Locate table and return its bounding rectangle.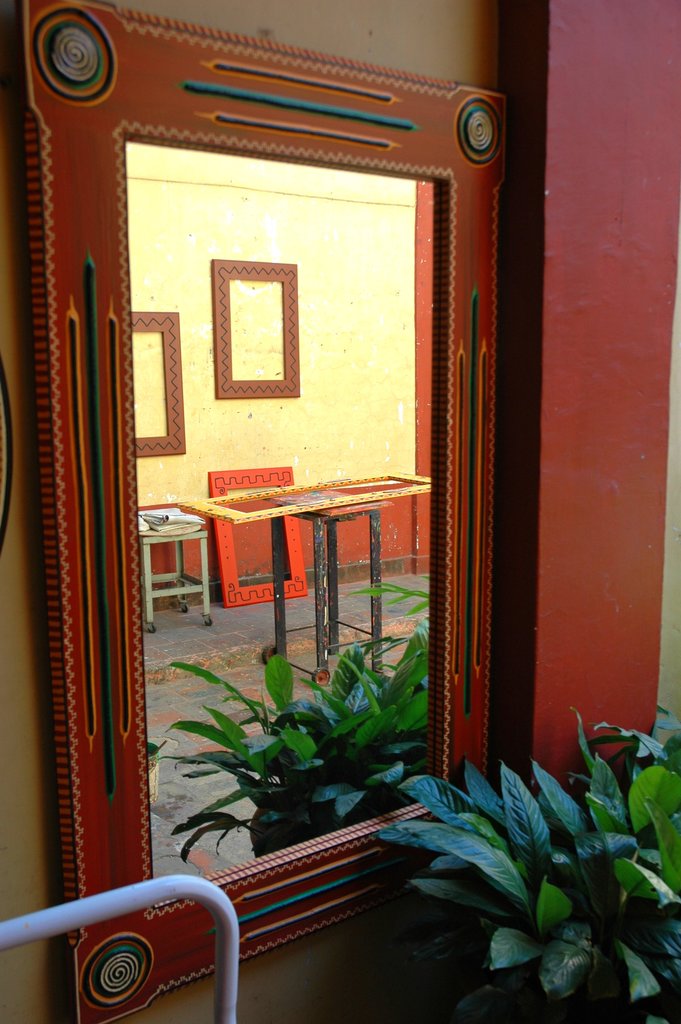
box=[170, 464, 433, 676].
